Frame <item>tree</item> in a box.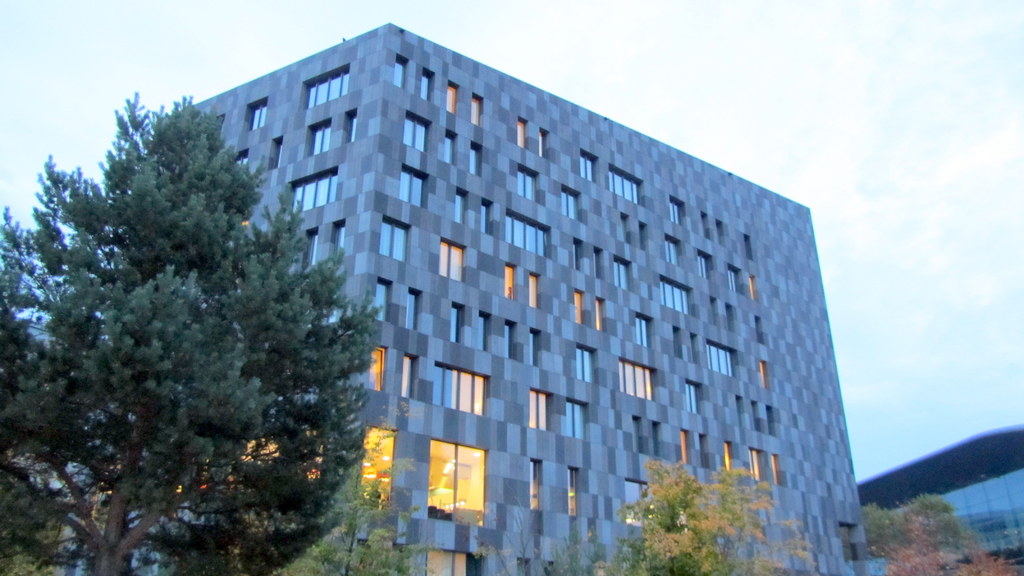
(885, 522, 1014, 575).
